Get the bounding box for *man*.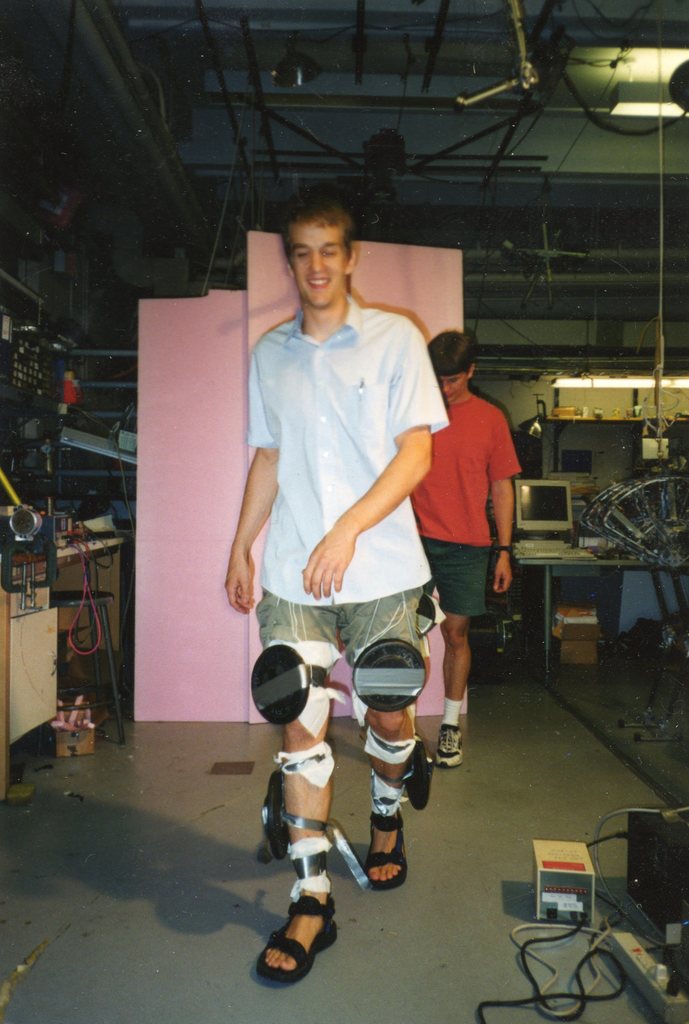
left=219, top=214, right=488, bottom=981.
